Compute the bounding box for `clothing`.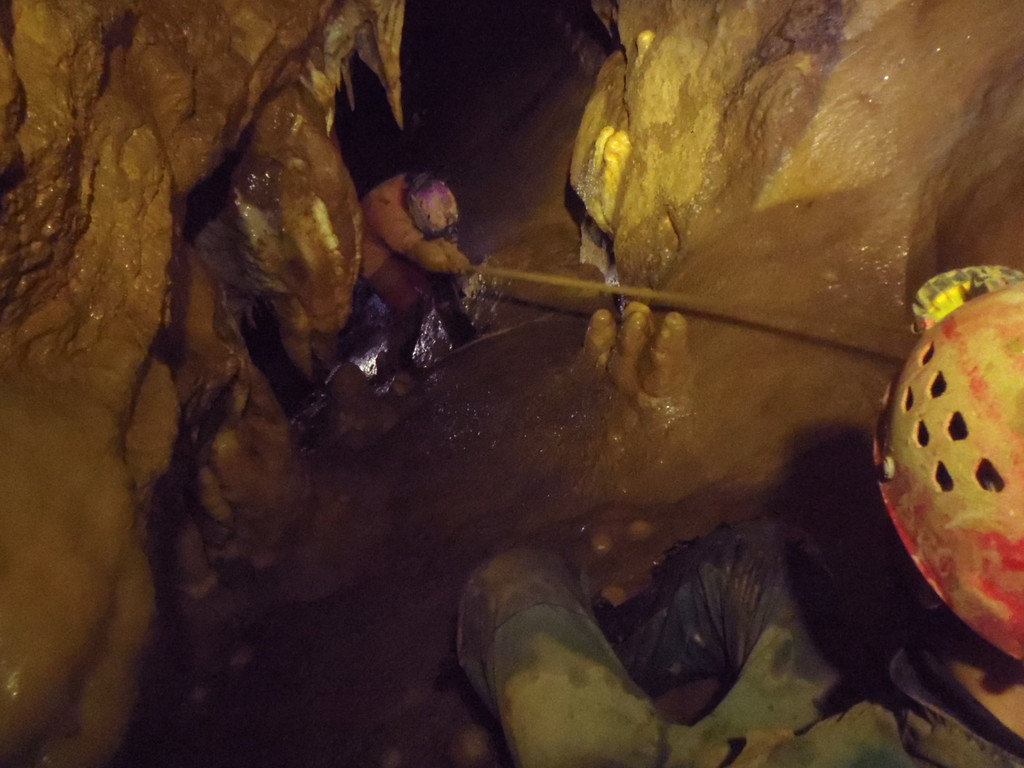
rect(358, 177, 462, 269).
